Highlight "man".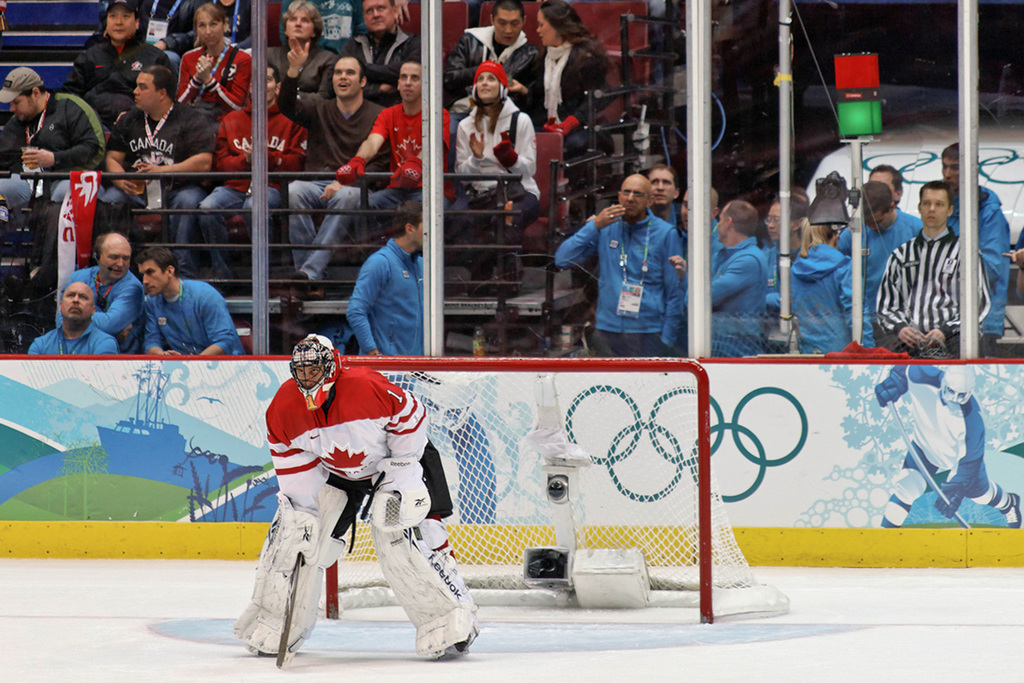
Highlighted region: (445, 0, 540, 127).
